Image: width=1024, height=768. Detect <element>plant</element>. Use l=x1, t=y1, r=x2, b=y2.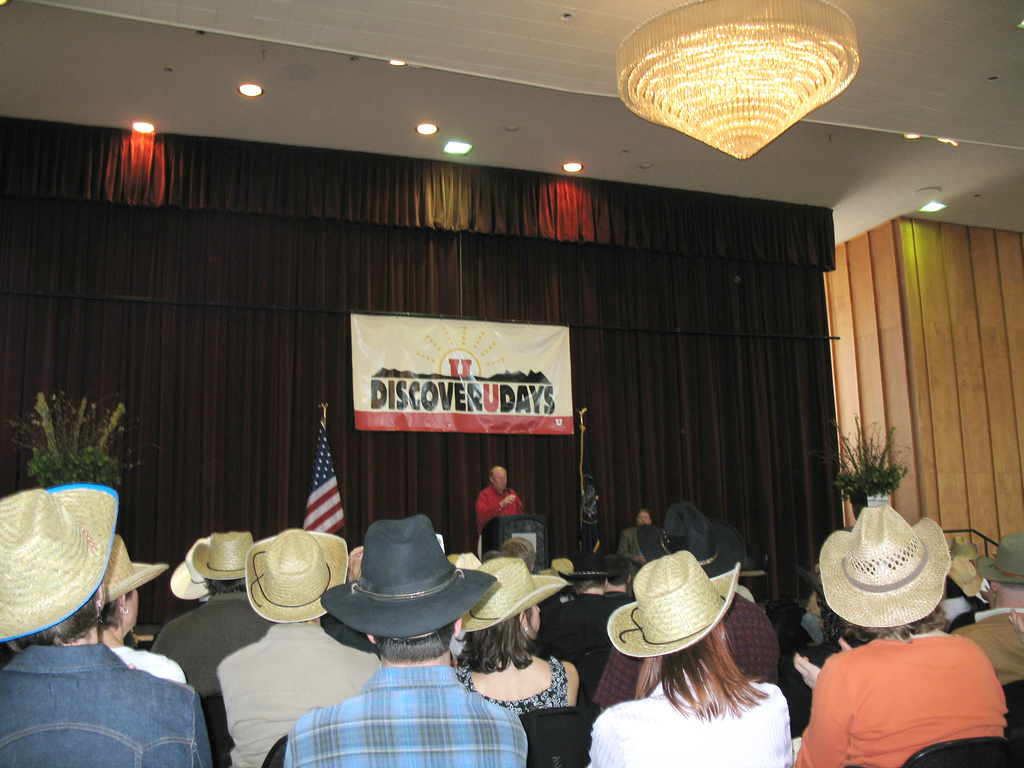
l=0, t=390, r=163, b=489.
